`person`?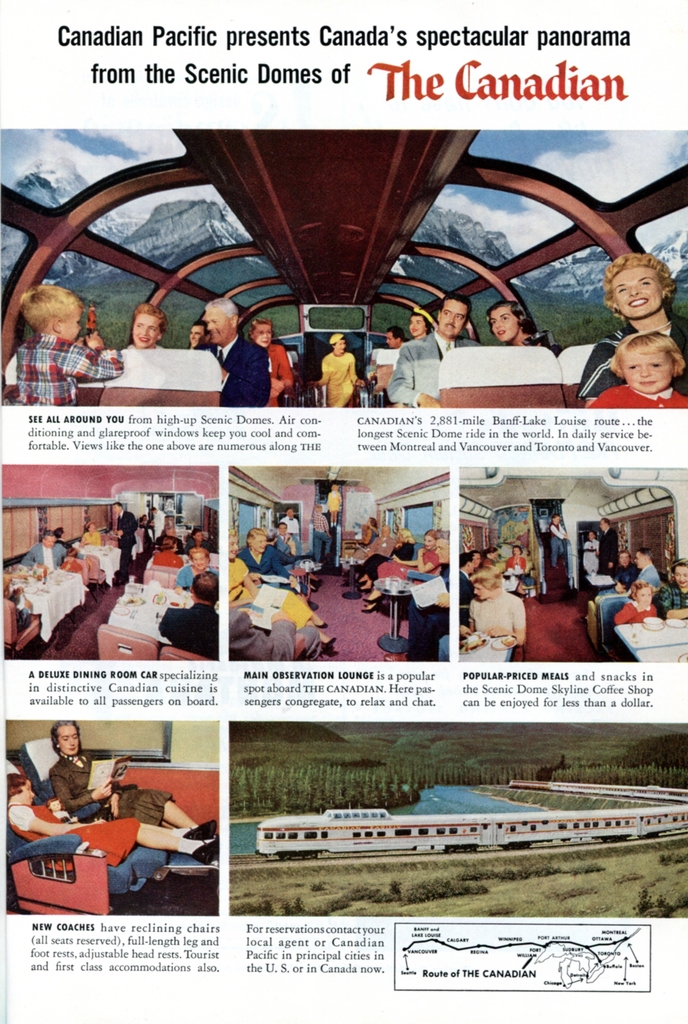
bbox(311, 503, 333, 561)
